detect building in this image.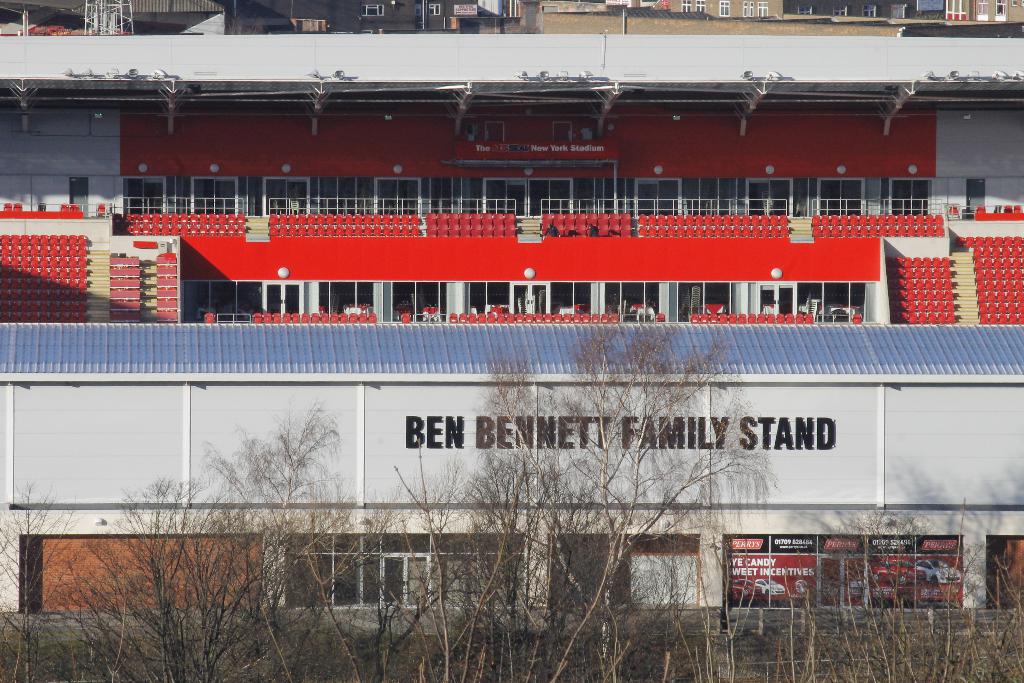
Detection: <box>0,0,1023,612</box>.
